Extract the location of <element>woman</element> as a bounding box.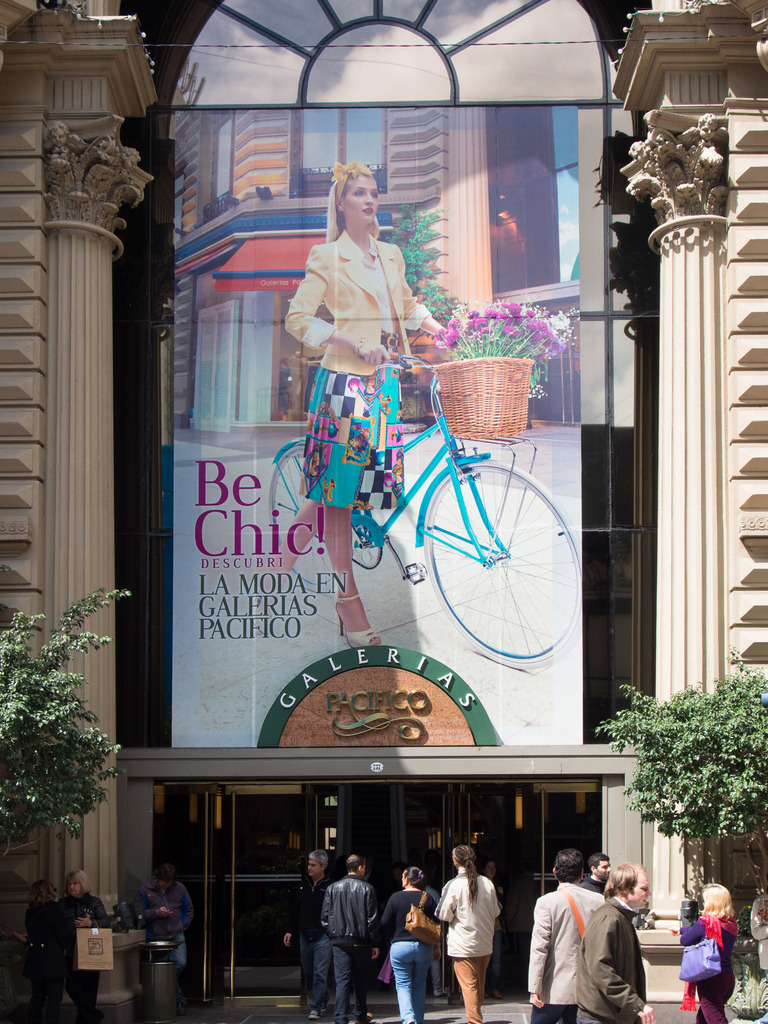
248/163/449/646.
